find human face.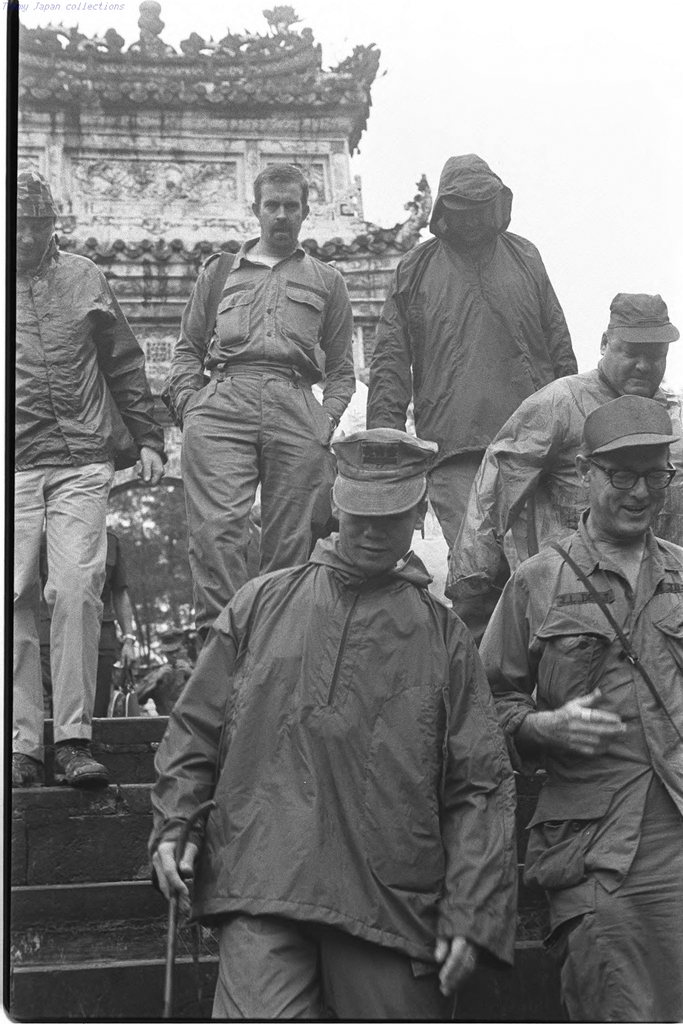
15, 214, 55, 268.
